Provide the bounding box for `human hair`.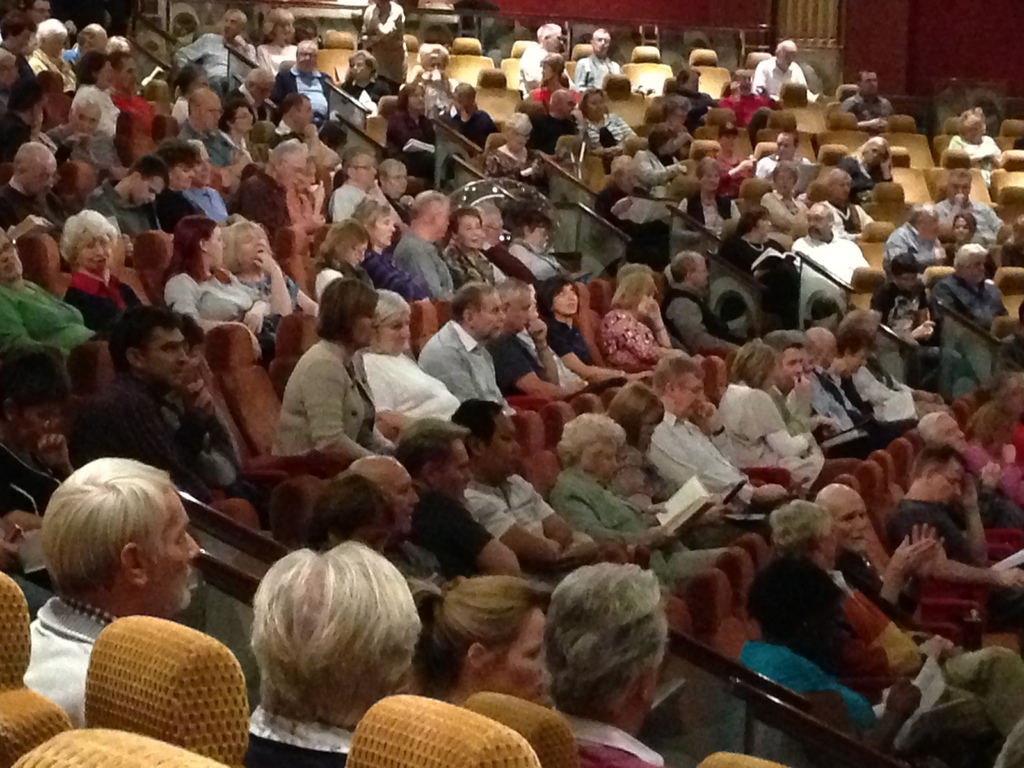
bbox(68, 203, 116, 271).
